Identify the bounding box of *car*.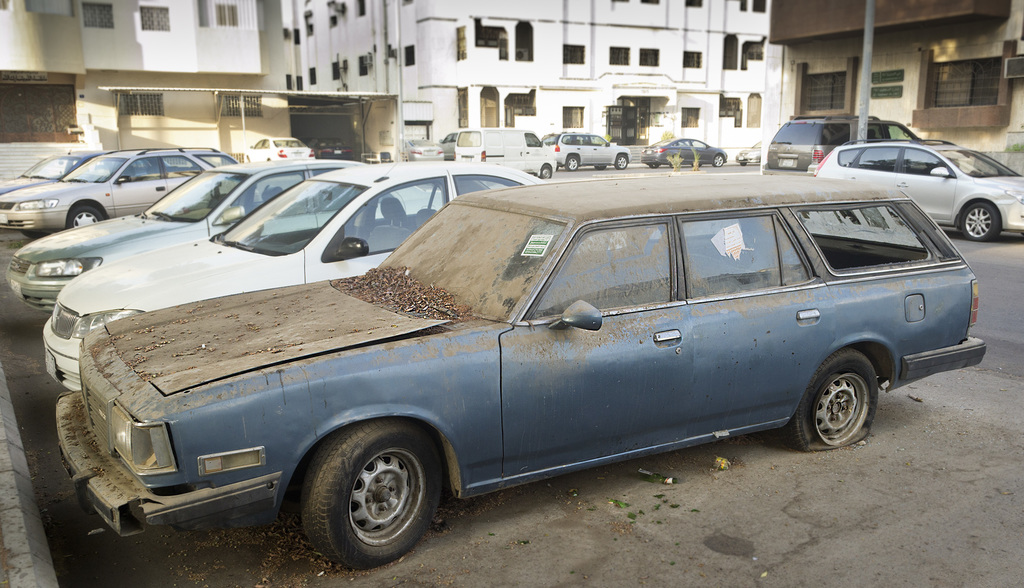
Rect(50, 172, 989, 572).
